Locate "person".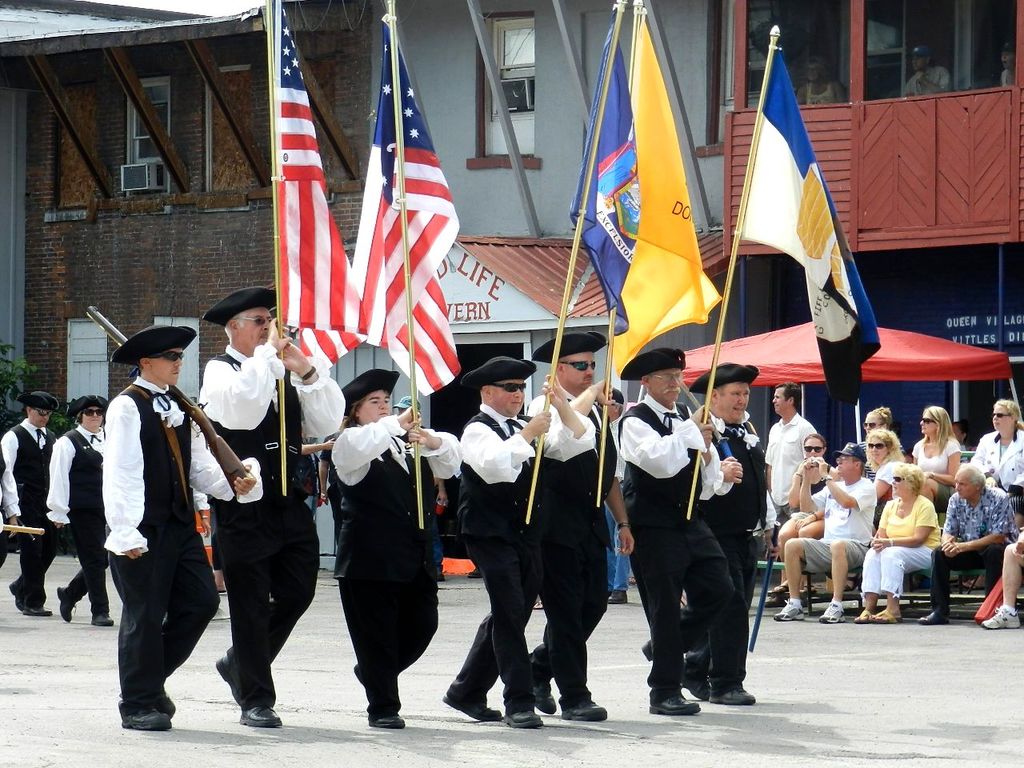
Bounding box: {"x1": 853, "y1": 463, "x2": 939, "y2": 625}.
